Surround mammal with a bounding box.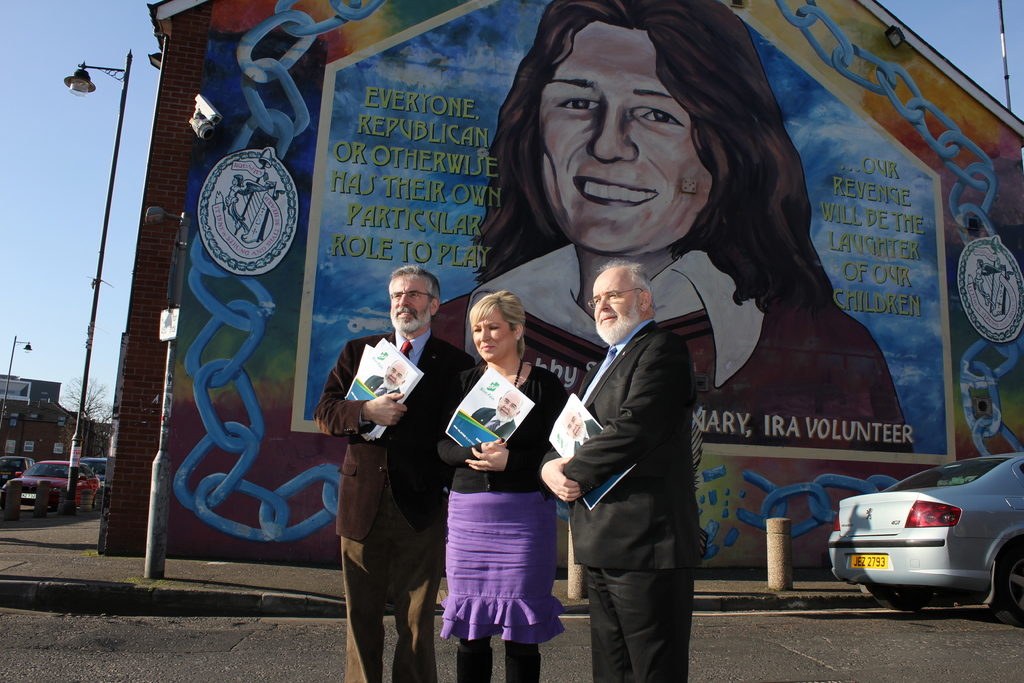
{"left": 435, "top": 288, "right": 570, "bottom": 682}.
